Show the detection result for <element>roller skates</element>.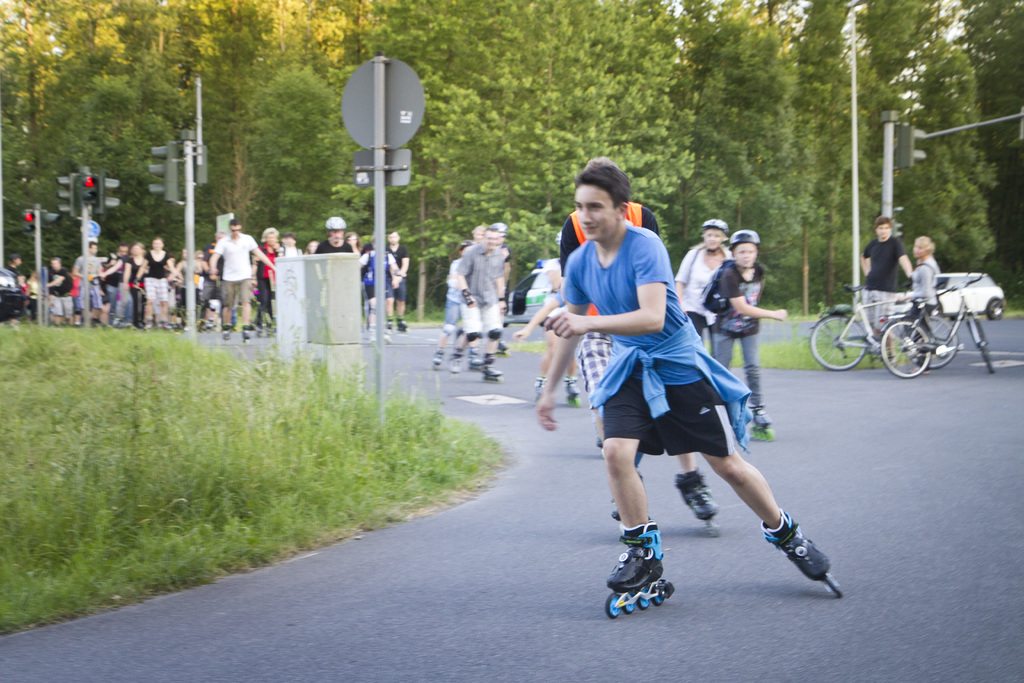
bbox=(431, 349, 442, 372).
